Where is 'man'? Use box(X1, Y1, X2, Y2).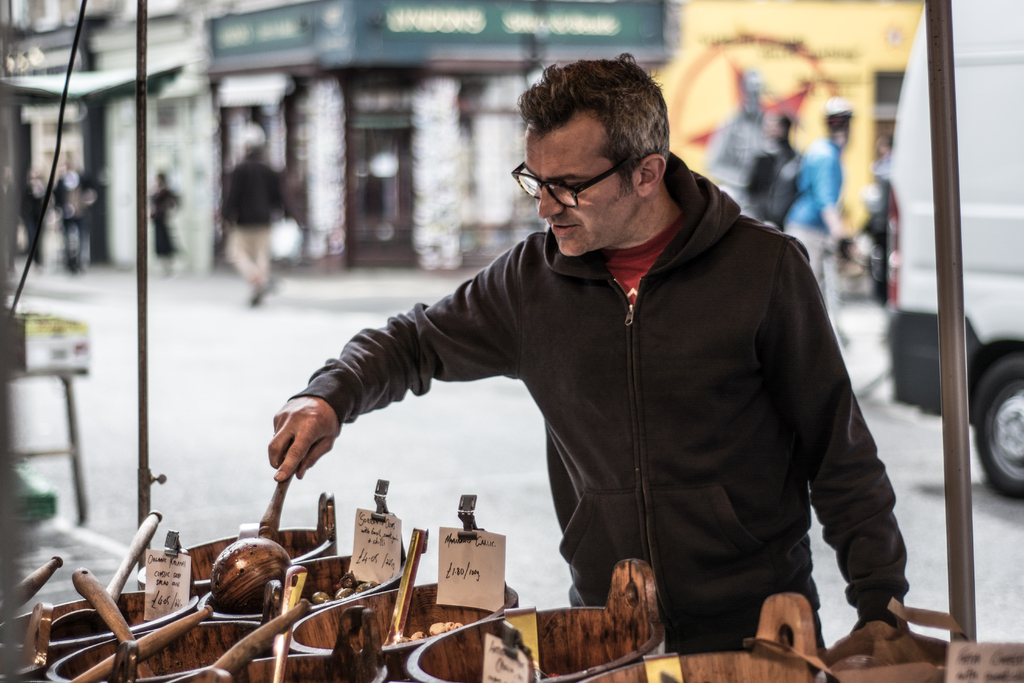
box(60, 155, 97, 271).
